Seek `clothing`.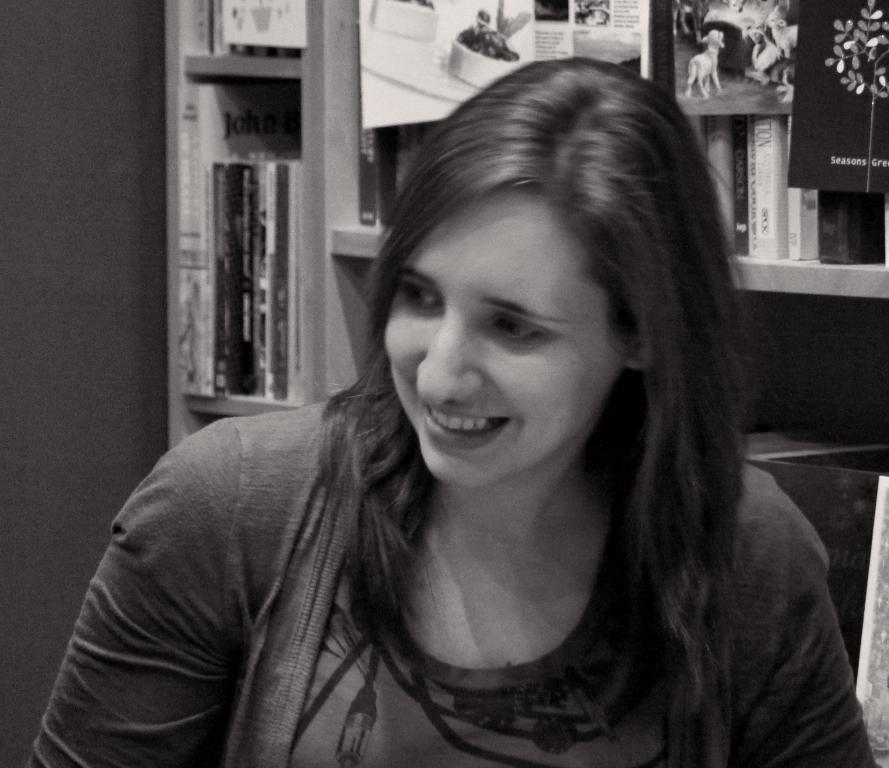
box(25, 398, 878, 767).
